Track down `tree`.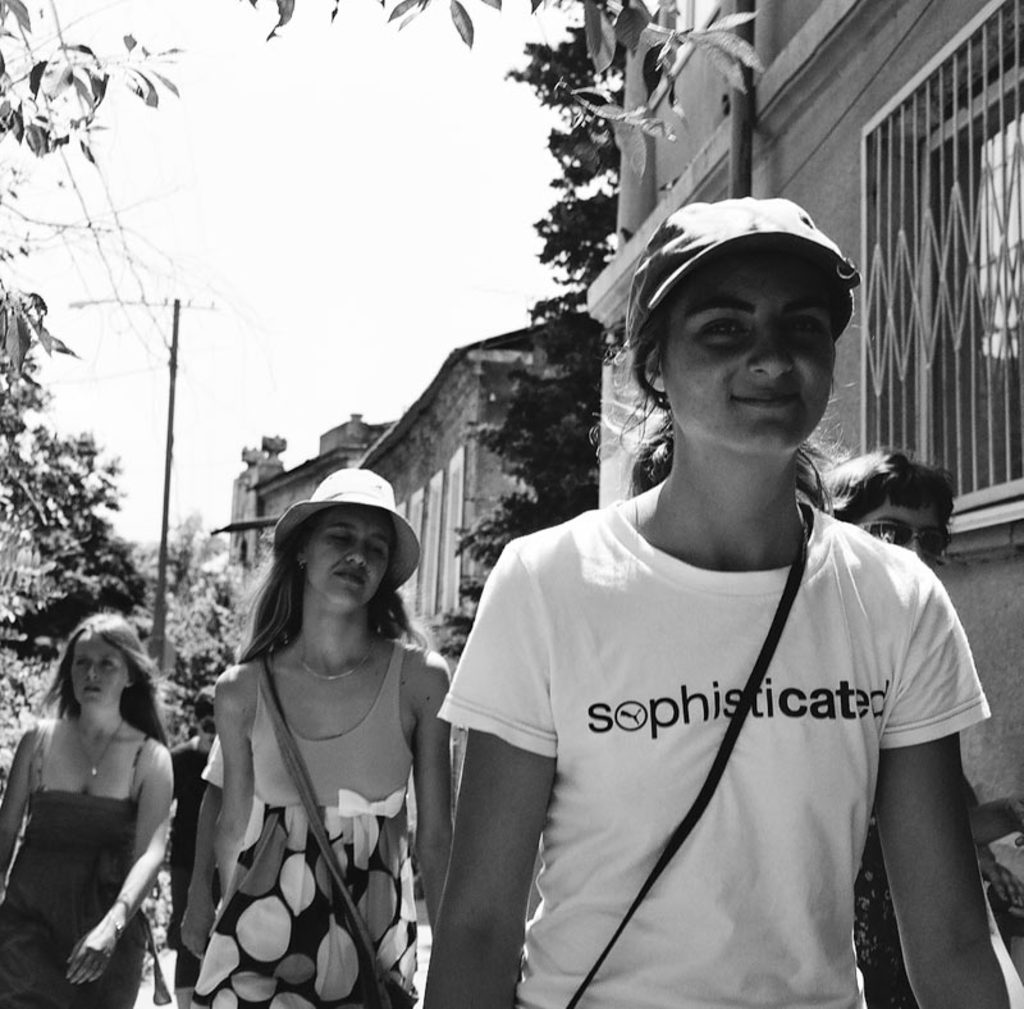
Tracked to l=0, t=374, r=146, b=640.
